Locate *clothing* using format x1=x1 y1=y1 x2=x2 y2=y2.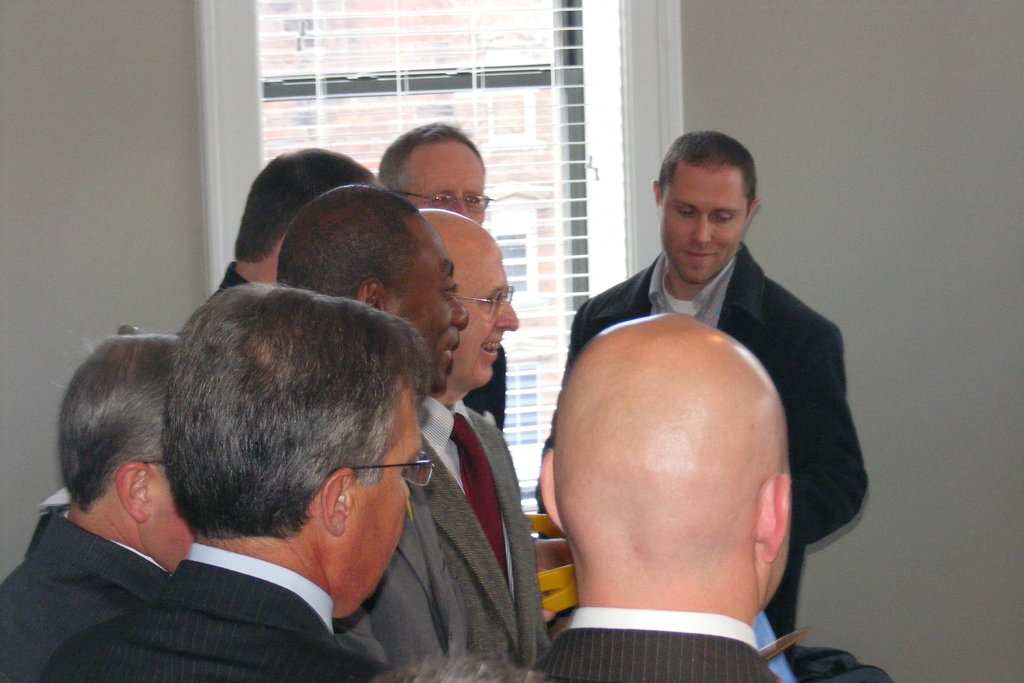
x1=211 y1=258 x2=250 y2=293.
